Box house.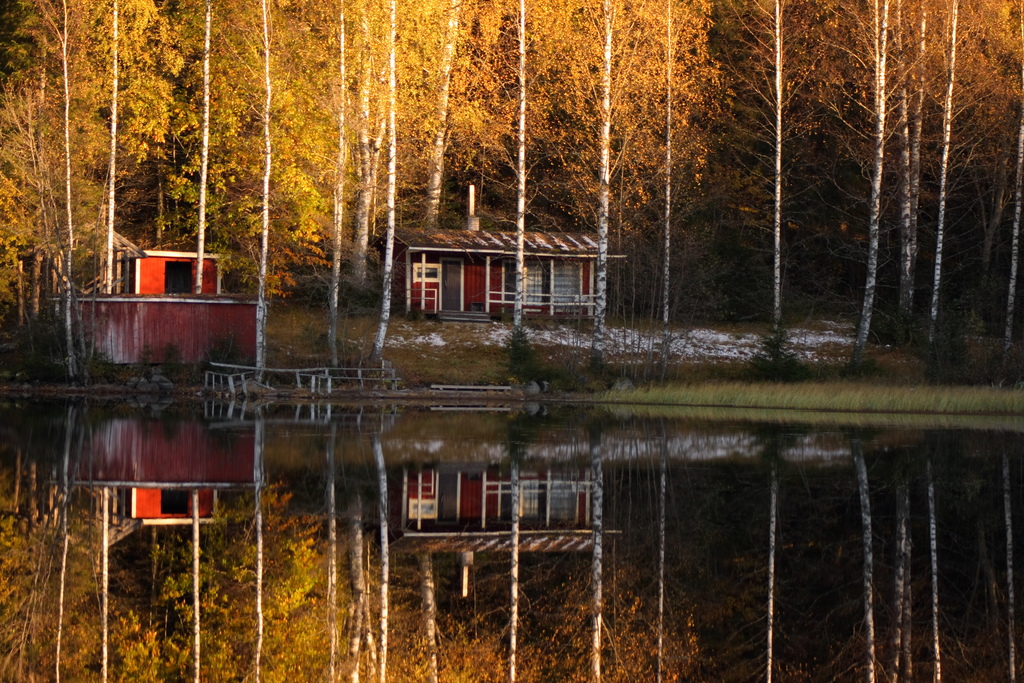
crop(63, 243, 273, 393).
